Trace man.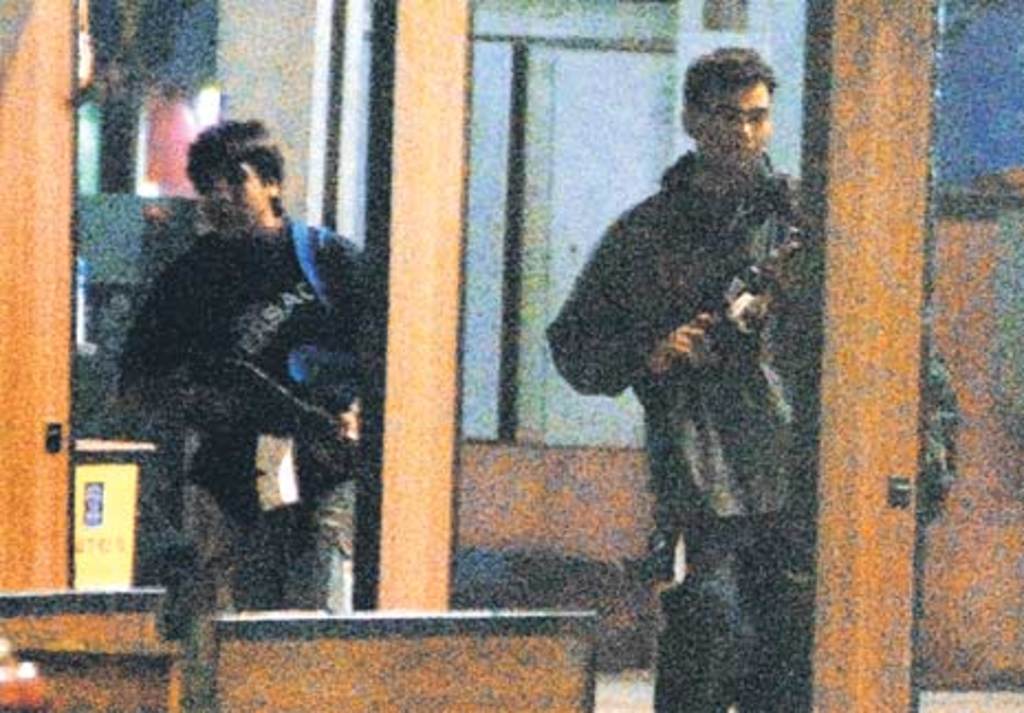
Traced to Rect(117, 110, 352, 645).
